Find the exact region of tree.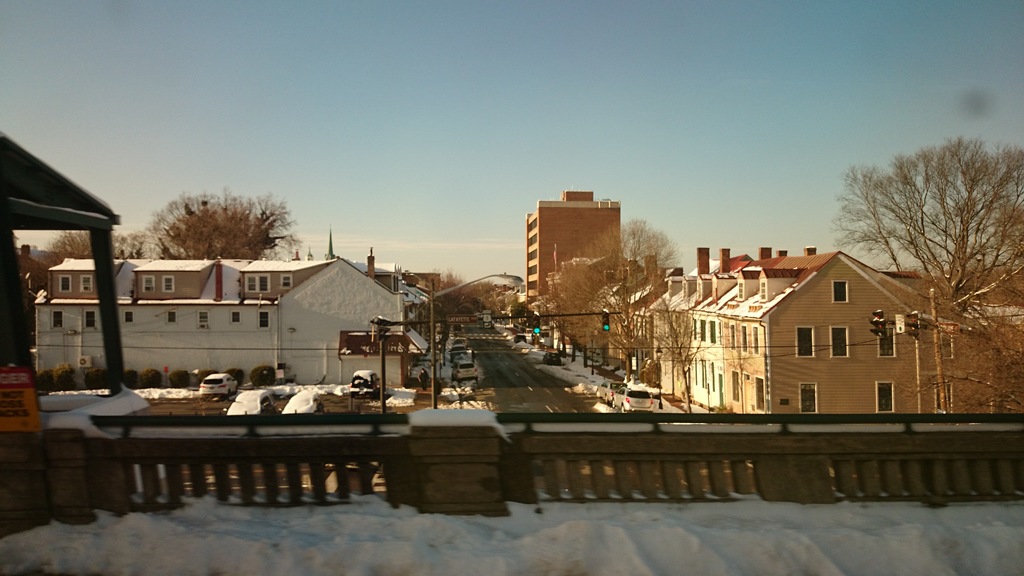
Exact region: (left=137, top=188, right=302, bottom=262).
